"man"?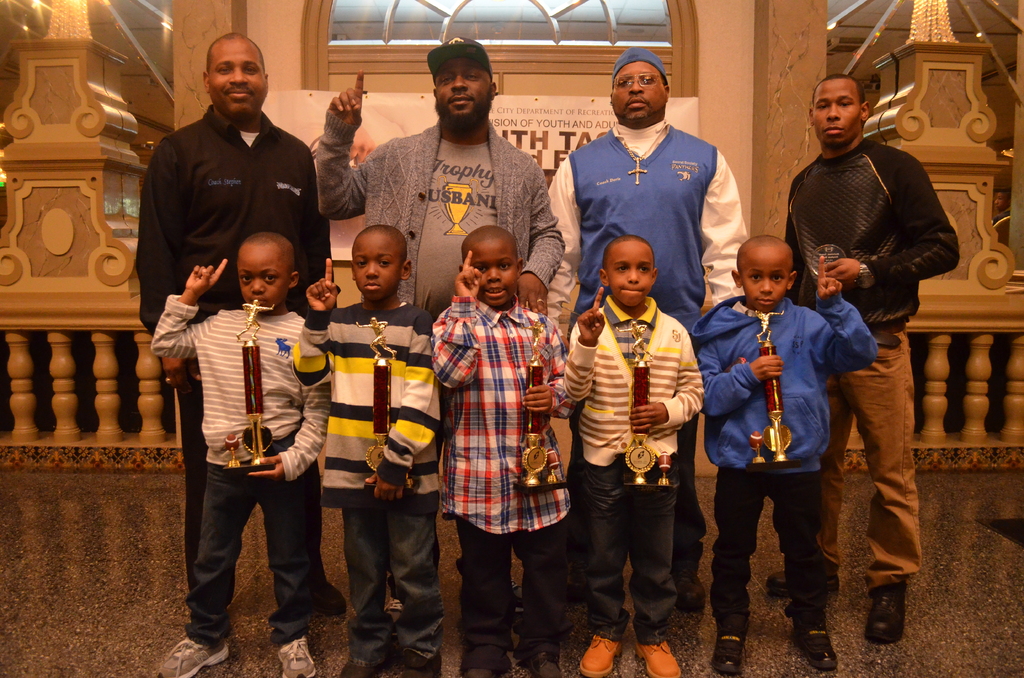
[316, 34, 564, 631]
